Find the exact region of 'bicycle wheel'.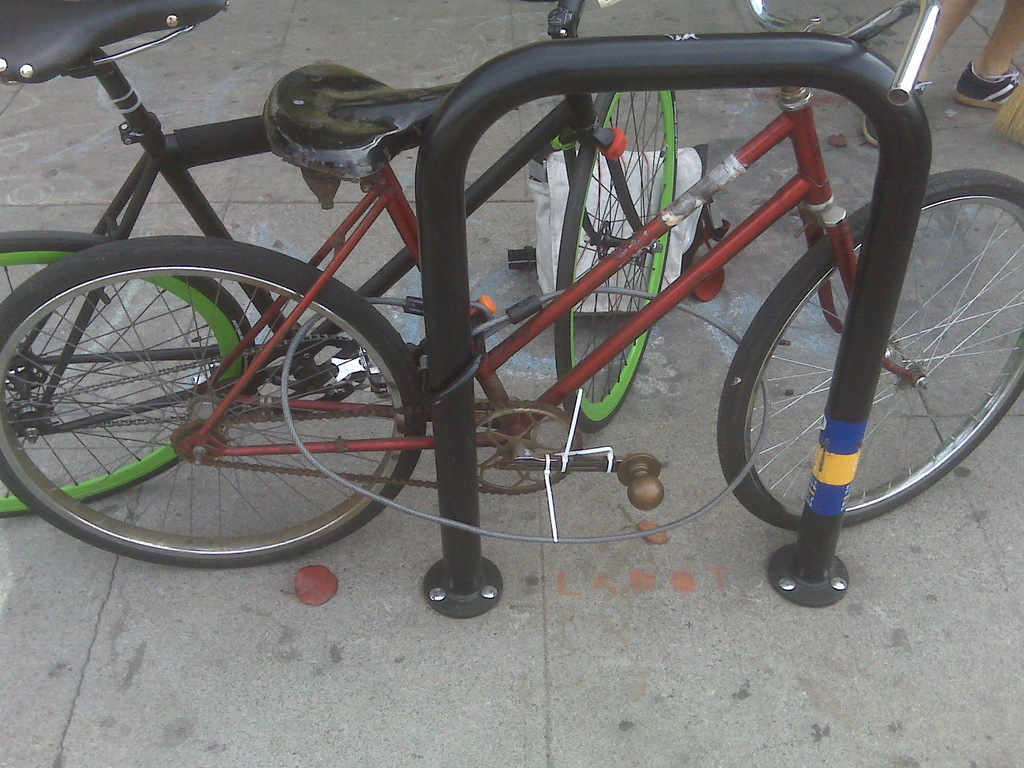
Exact region: (554,90,675,436).
